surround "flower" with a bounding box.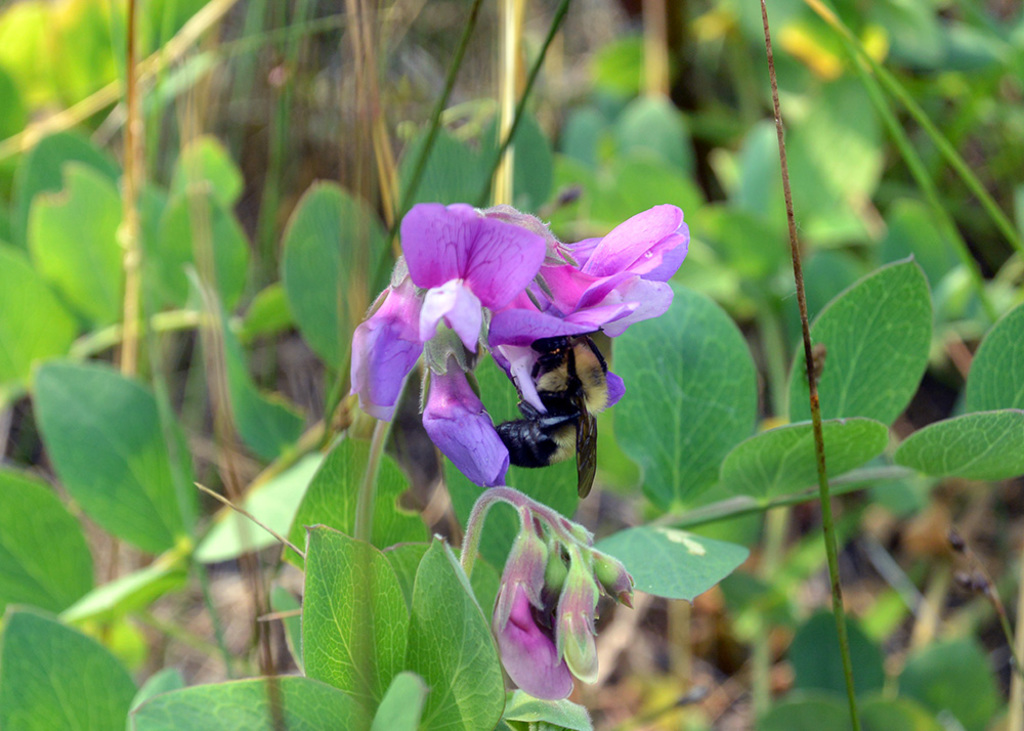
x1=349, y1=200, x2=598, y2=420.
